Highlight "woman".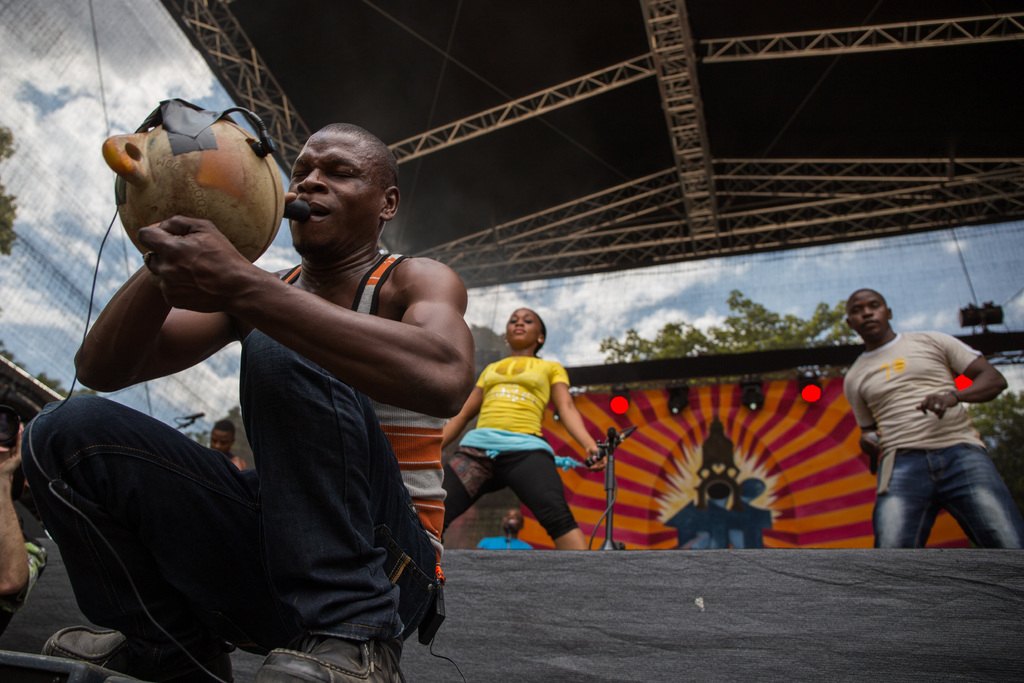
Highlighted region: rect(440, 307, 604, 569).
